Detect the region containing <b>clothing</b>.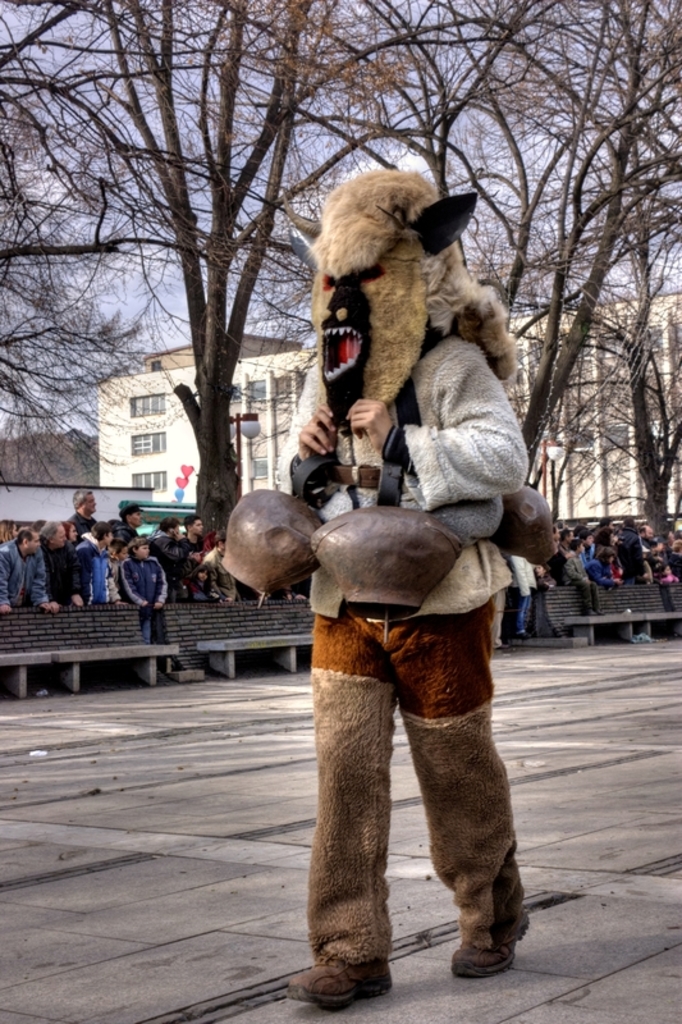
[546, 513, 681, 596].
